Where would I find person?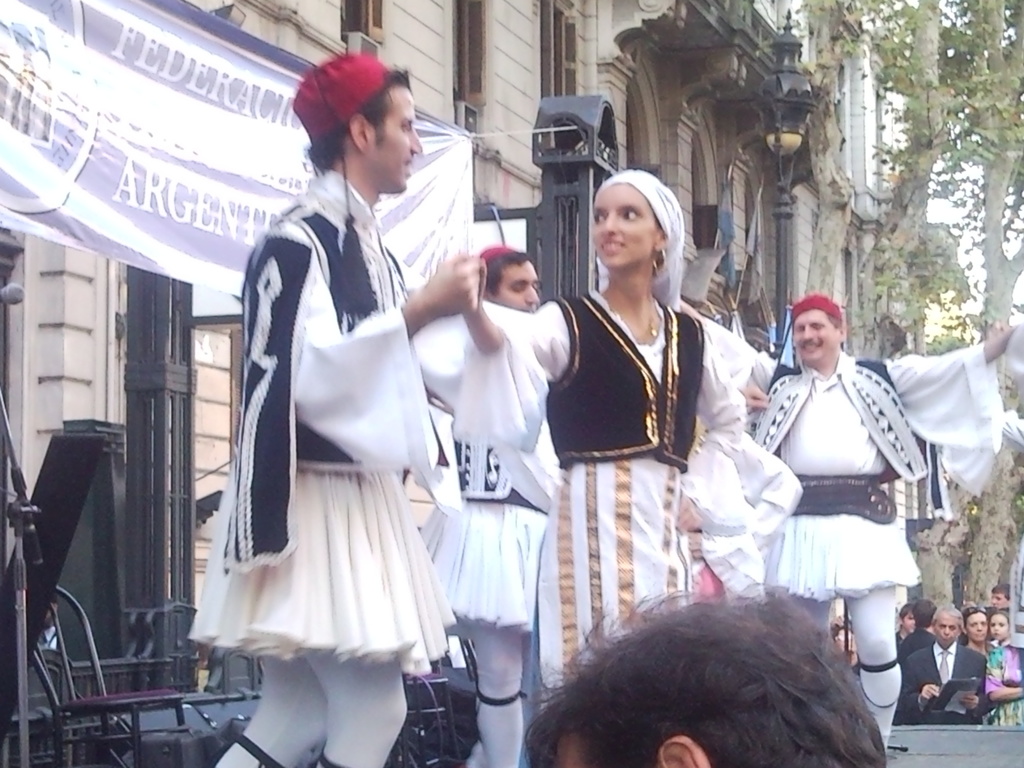
At (518, 579, 889, 765).
